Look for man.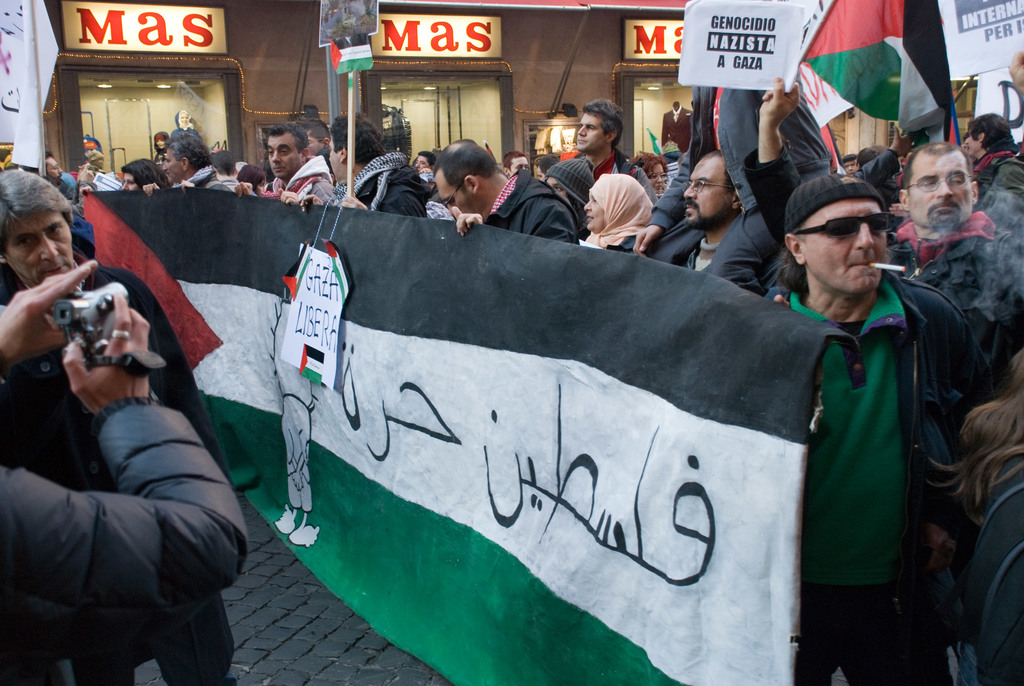
Found: (44, 154, 62, 180).
